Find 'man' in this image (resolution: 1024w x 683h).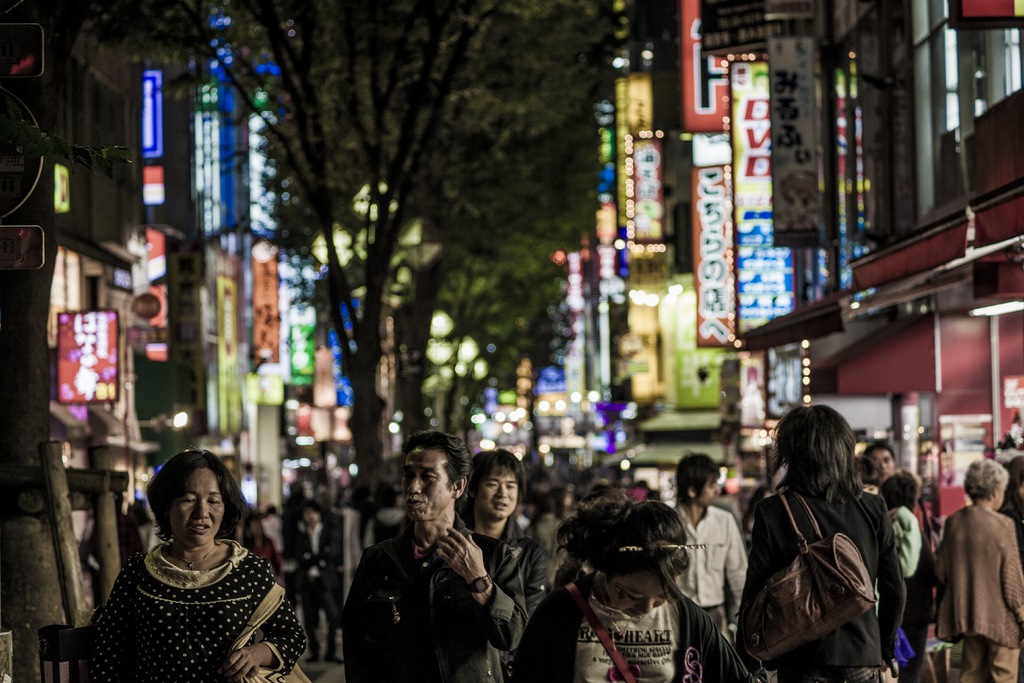
region(854, 440, 895, 494).
